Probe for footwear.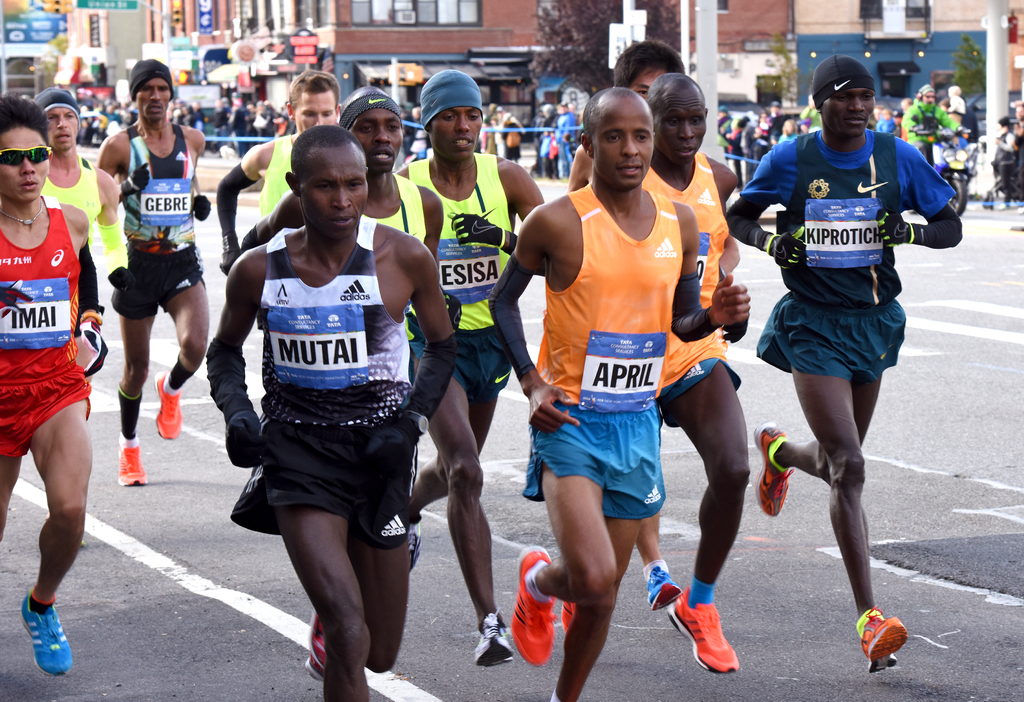
Probe result: box(407, 513, 420, 566).
